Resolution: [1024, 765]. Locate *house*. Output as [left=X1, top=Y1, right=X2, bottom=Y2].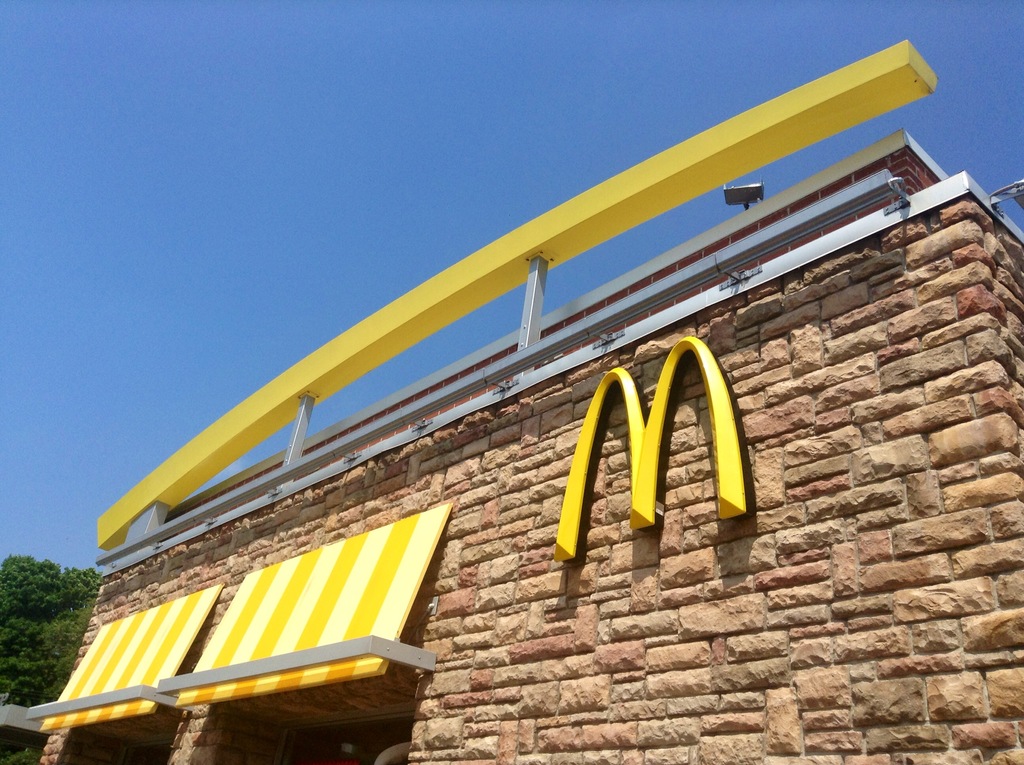
[left=24, top=37, right=1023, bottom=764].
